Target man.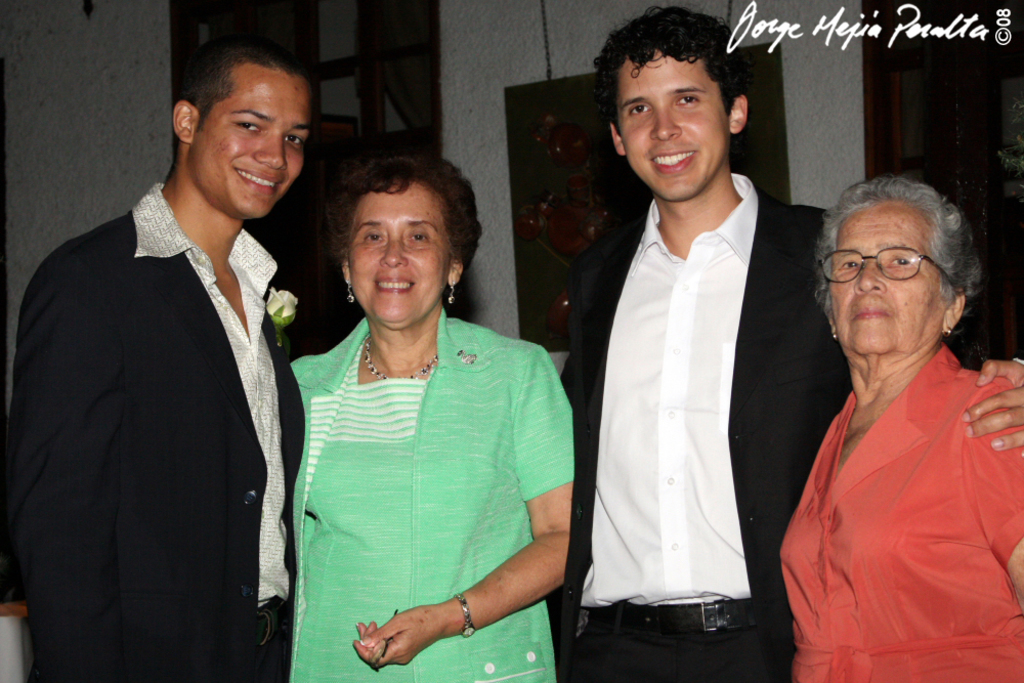
Target region: (19, 30, 327, 677).
